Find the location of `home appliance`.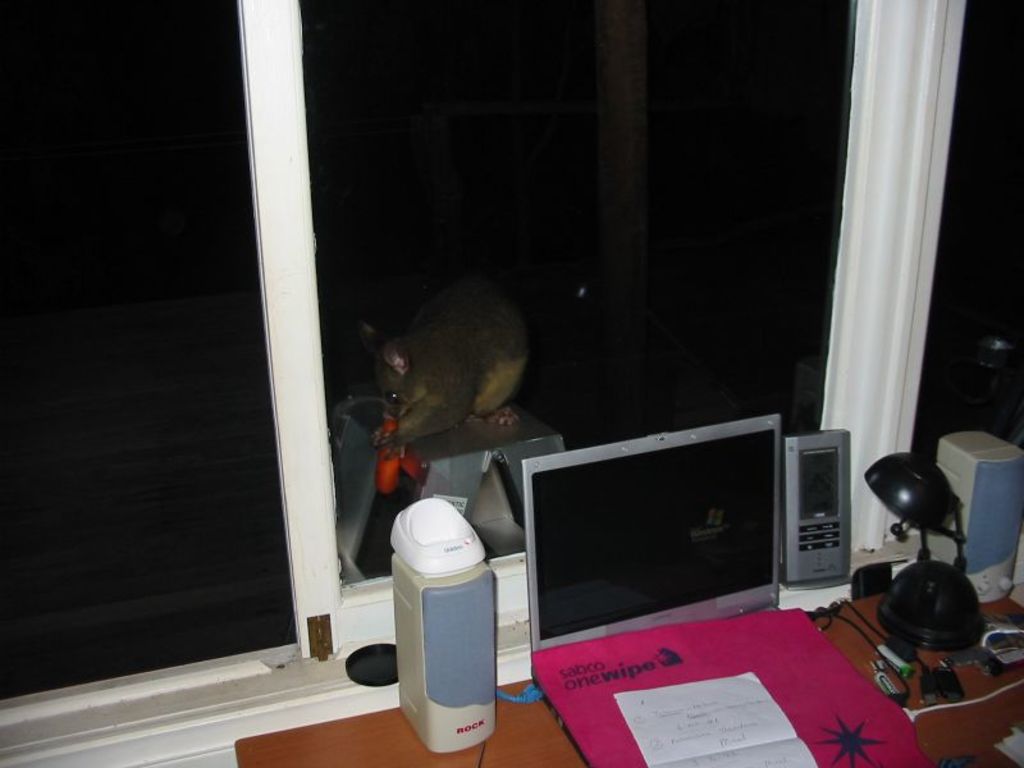
Location: pyautogui.locateOnScreen(520, 411, 786, 654).
